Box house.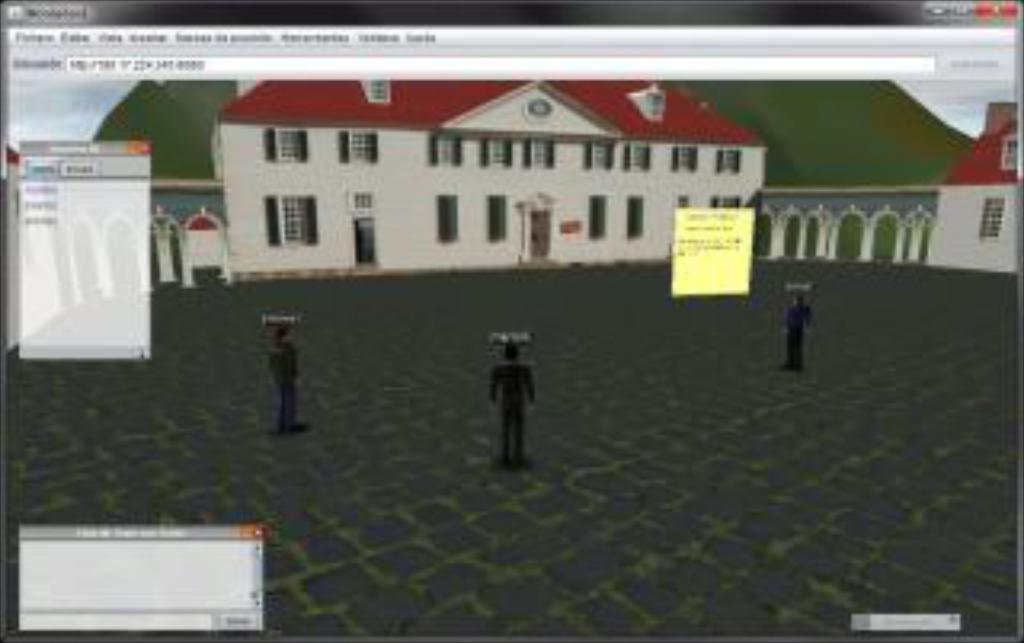
{"left": 918, "top": 96, "right": 1021, "bottom": 275}.
